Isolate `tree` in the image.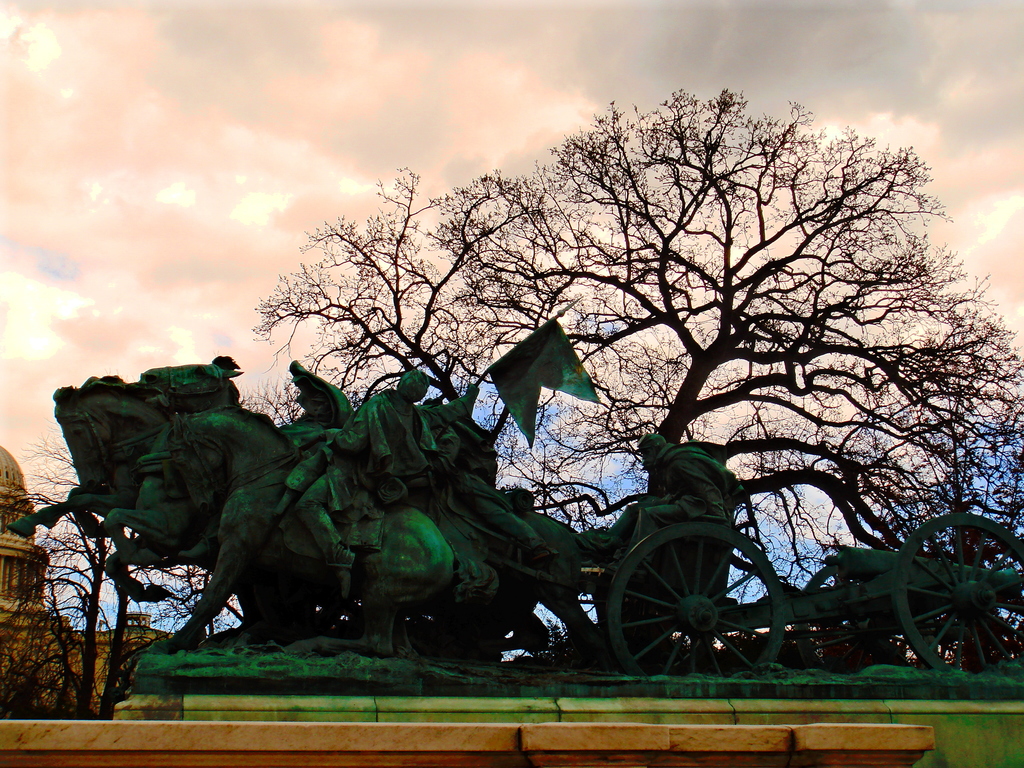
Isolated region: x1=0 y1=426 x2=250 y2=724.
